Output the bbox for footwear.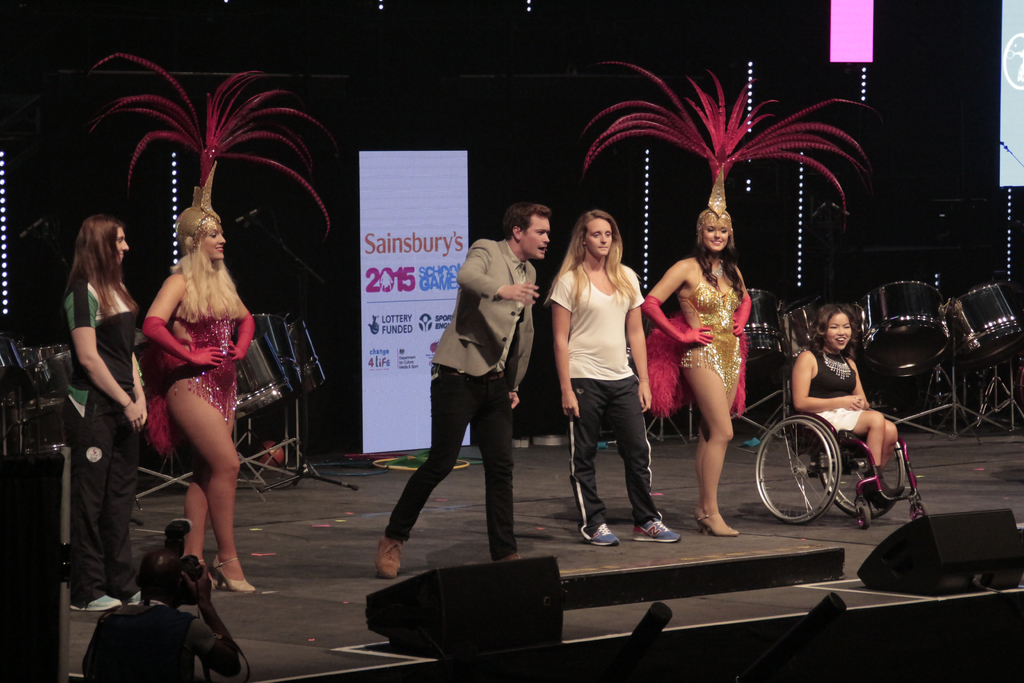
(x1=500, y1=548, x2=521, y2=565).
